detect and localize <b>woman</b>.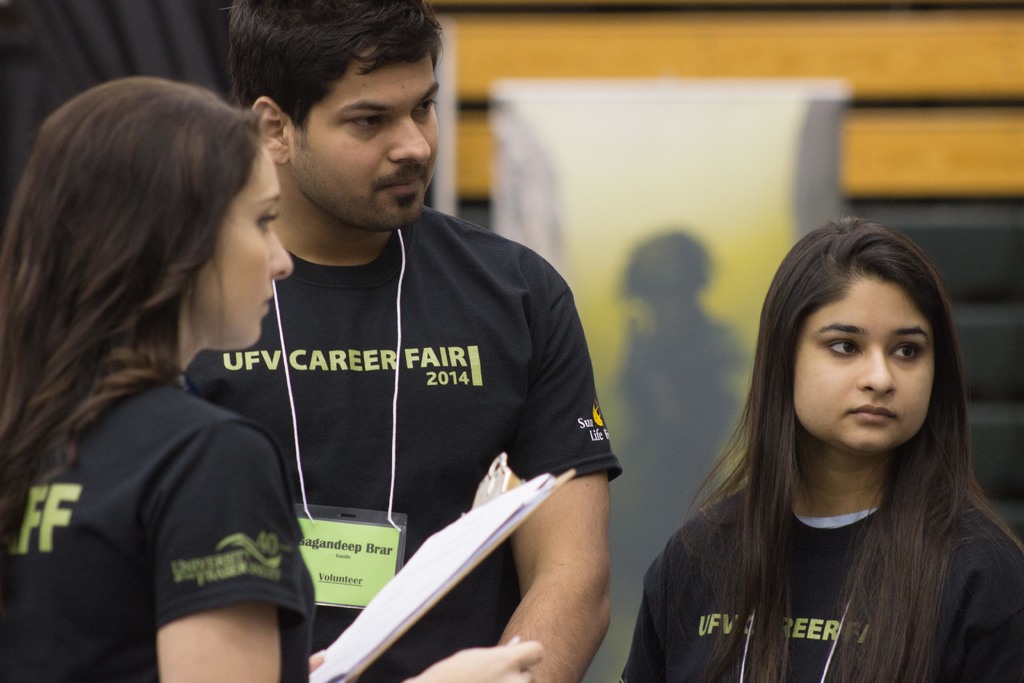
Localized at box=[618, 213, 1023, 682].
